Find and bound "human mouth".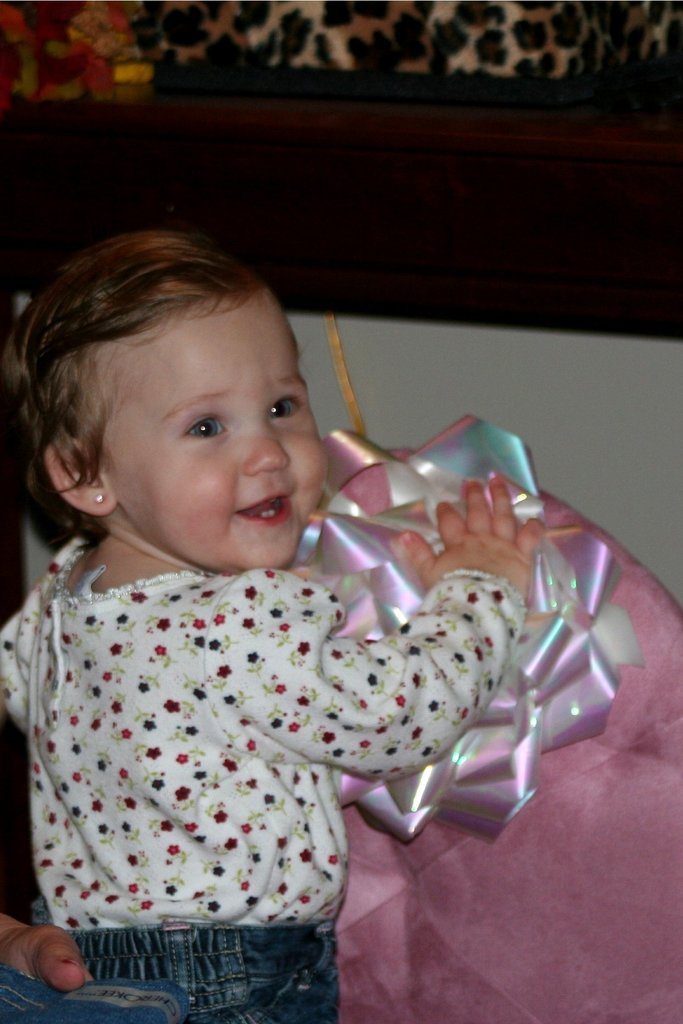
Bound: crop(236, 492, 292, 526).
